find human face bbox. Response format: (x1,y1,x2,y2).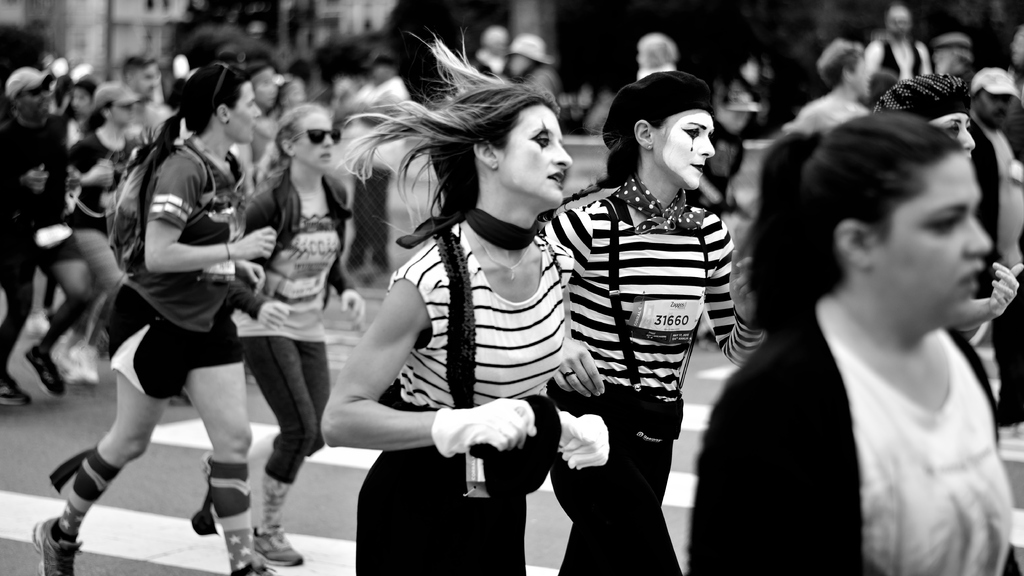
(499,98,574,200).
